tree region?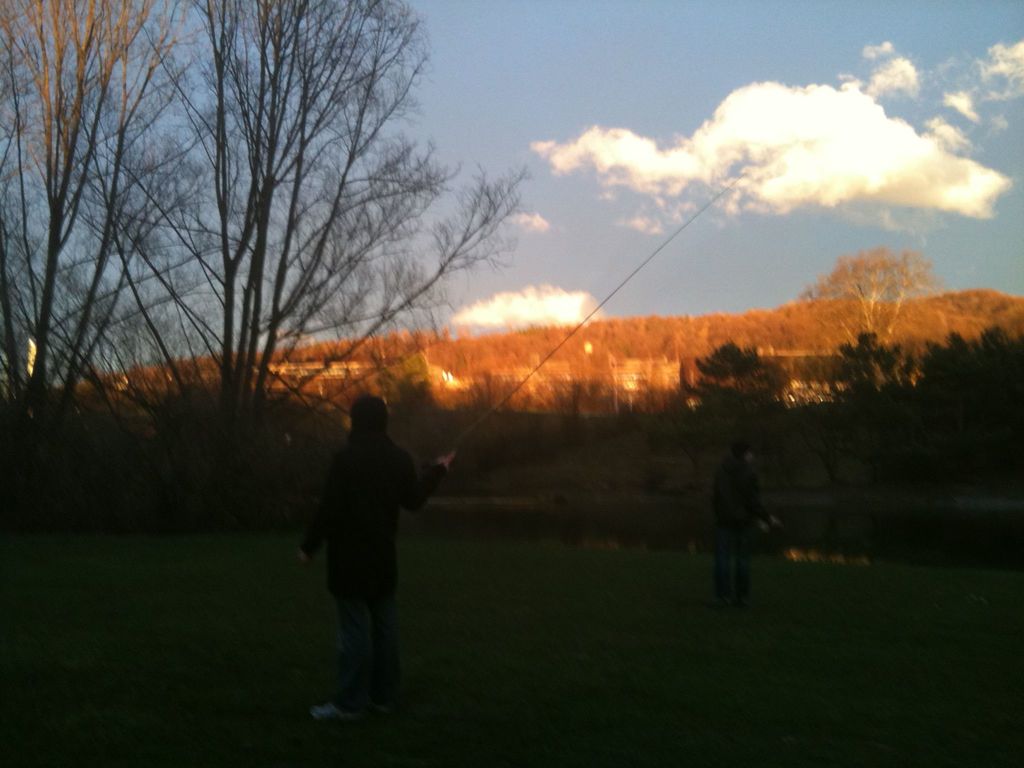
region(173, 0, 532, 591)
